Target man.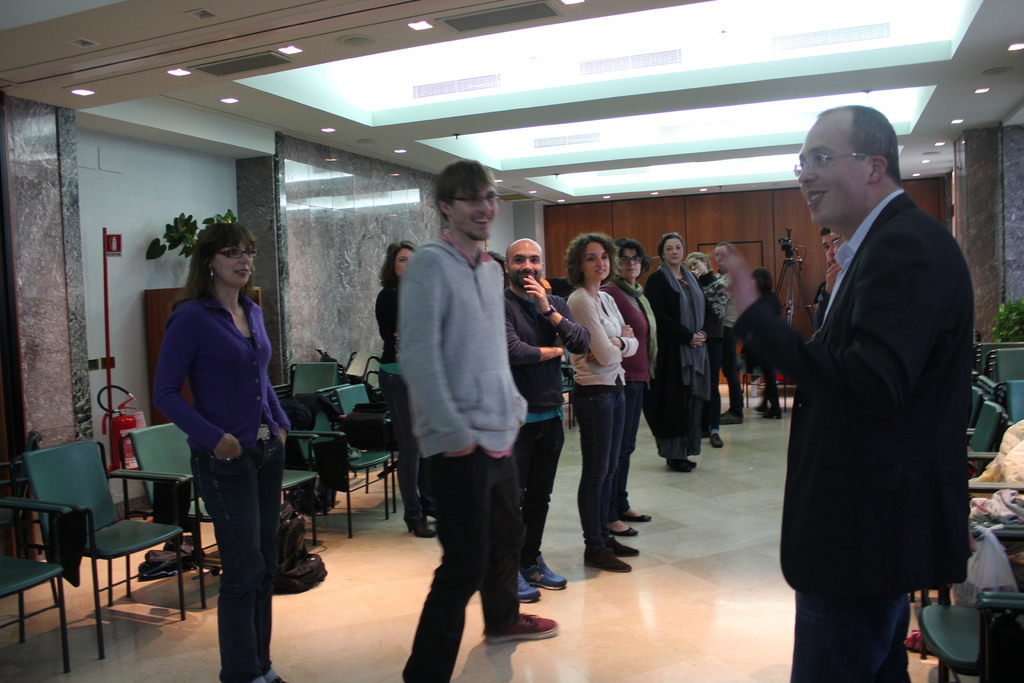
Target region: {"x1": 502, "y1": 236, "x2": 591, "y2": 603}.
